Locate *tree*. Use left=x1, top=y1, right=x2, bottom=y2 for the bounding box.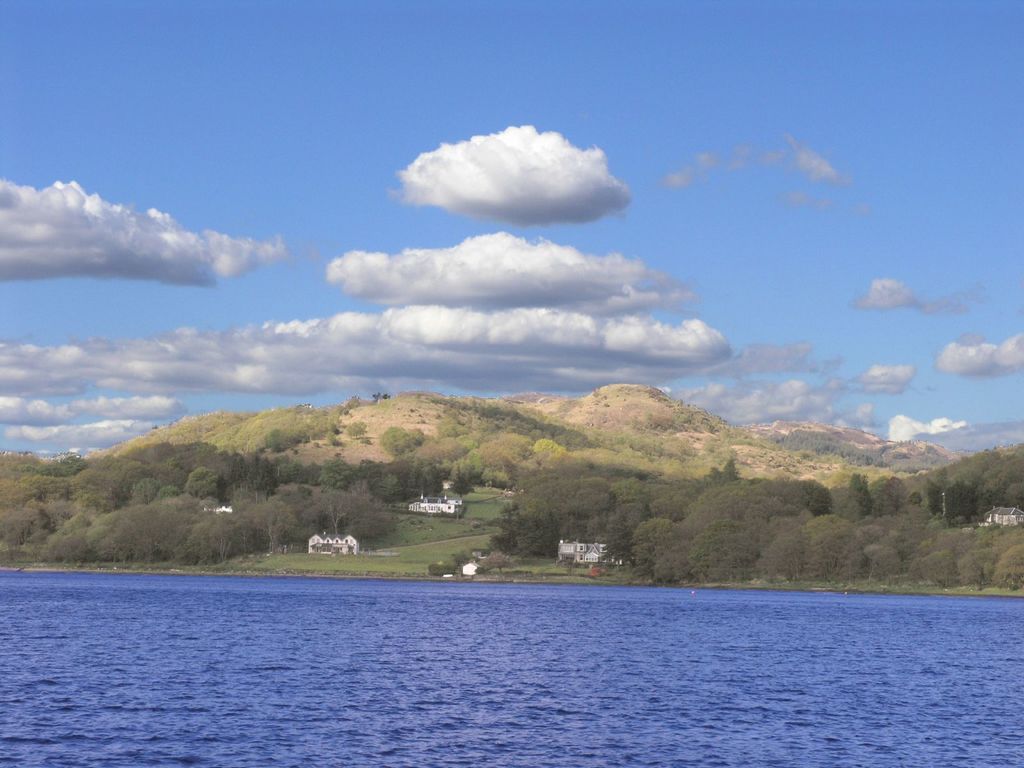
left=185, top=465, right=220, bottom=499.
